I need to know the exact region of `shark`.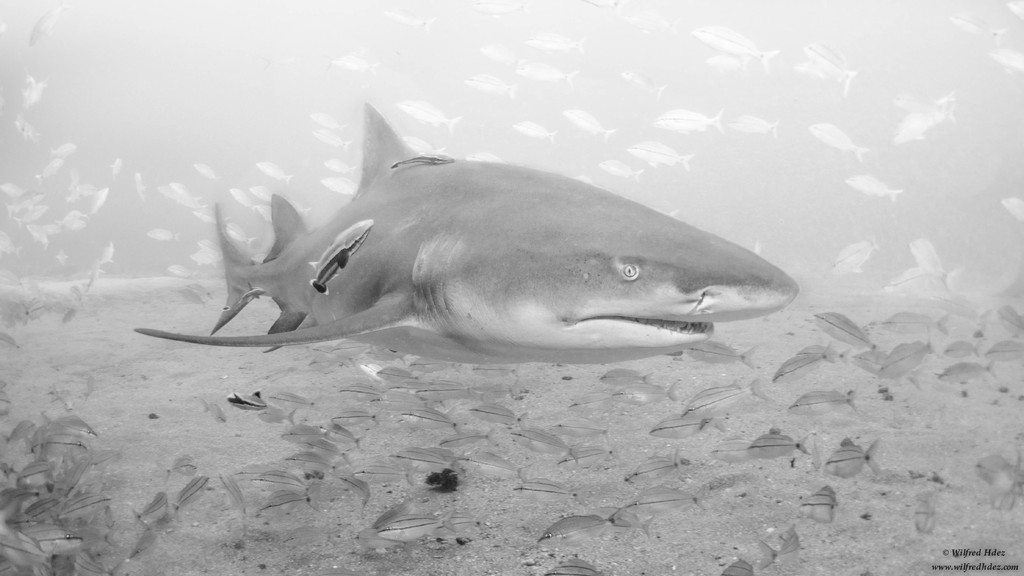
Region: (left=134, top=99, right=799, bottom=364).
